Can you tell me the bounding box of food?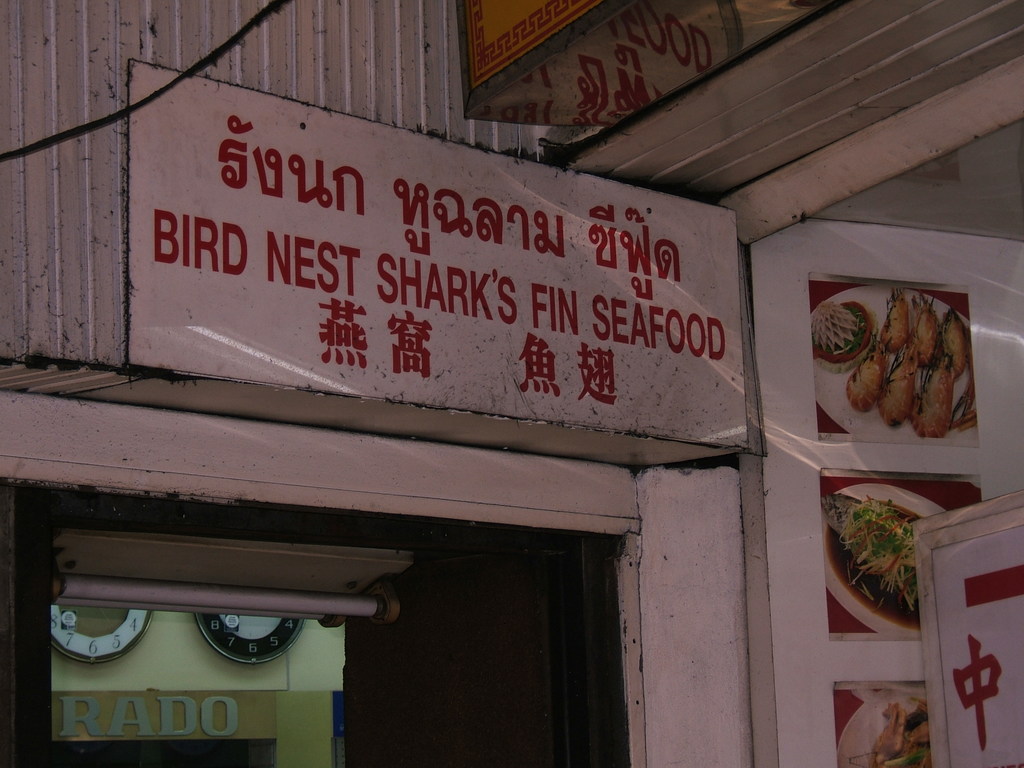
[817,492,923,631].
